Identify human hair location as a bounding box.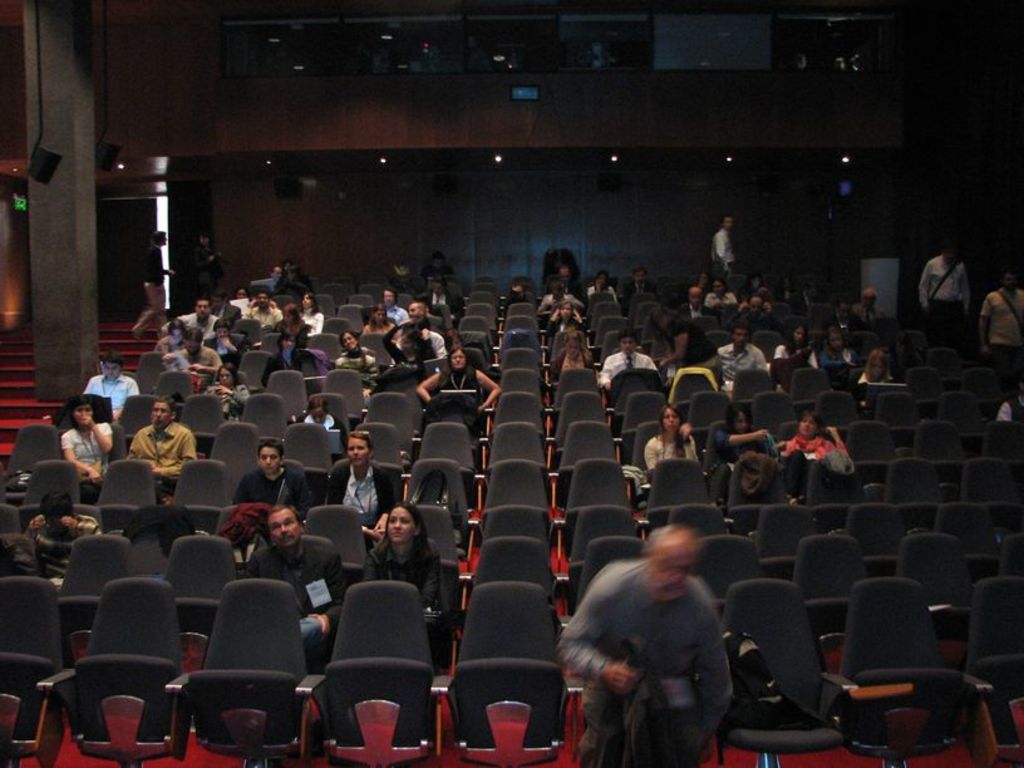
BBox(152, 392, 181, 415).
